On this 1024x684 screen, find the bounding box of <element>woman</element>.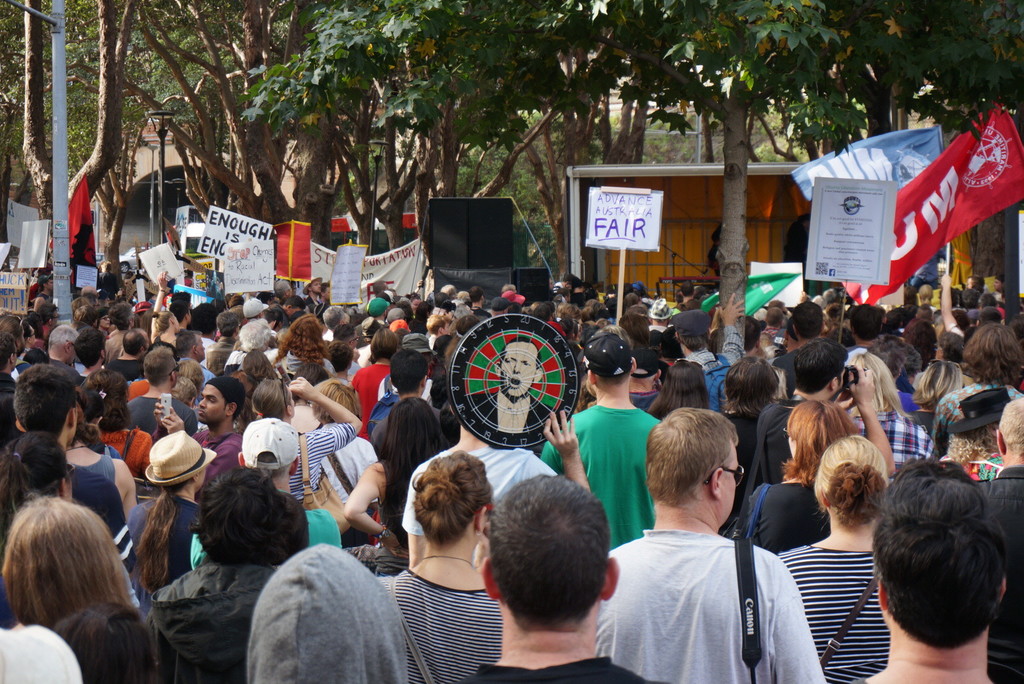
Bounding box: x1=237, y1=348, x2=287, y2=386.
